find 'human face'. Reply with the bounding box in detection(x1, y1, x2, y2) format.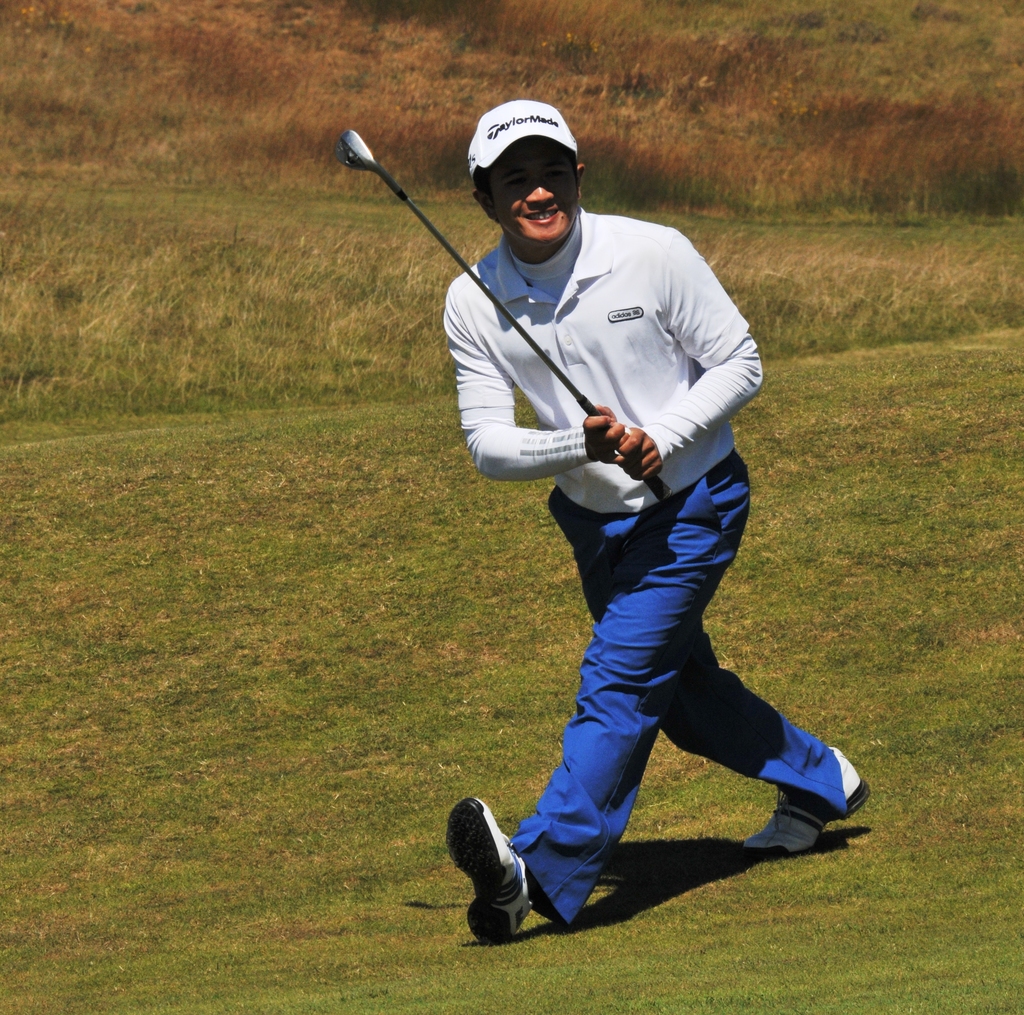
detection(482, 136, 577, 243).
